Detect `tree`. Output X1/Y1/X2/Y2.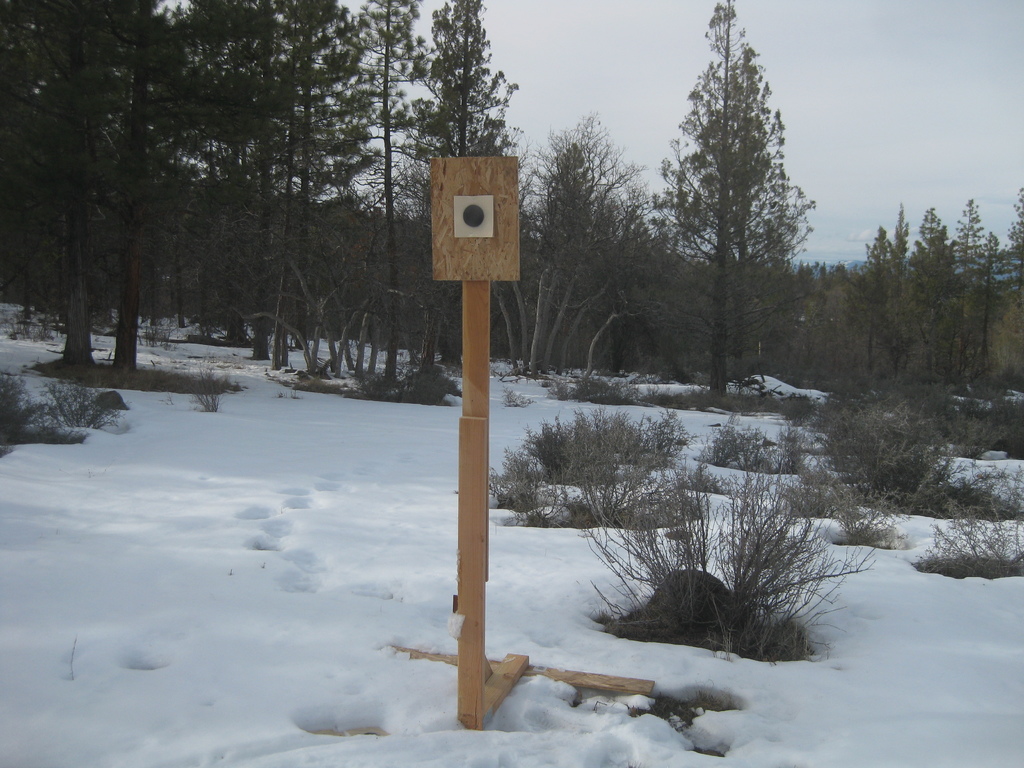
860/177/1023/404.
